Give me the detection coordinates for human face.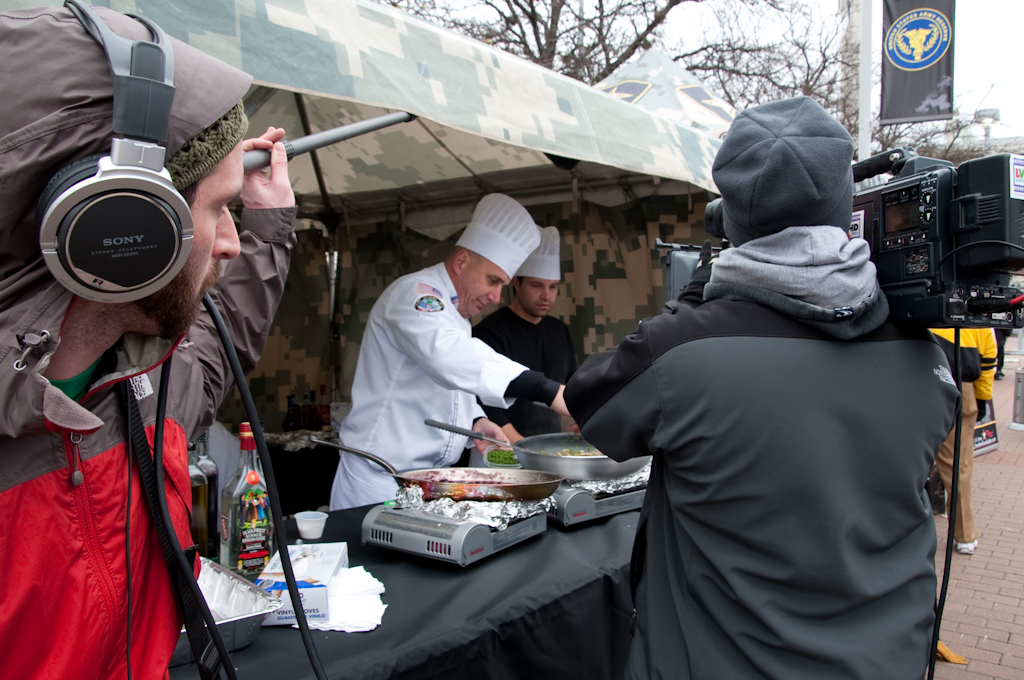
[left=451, top=255, right=510, bottom=317].
